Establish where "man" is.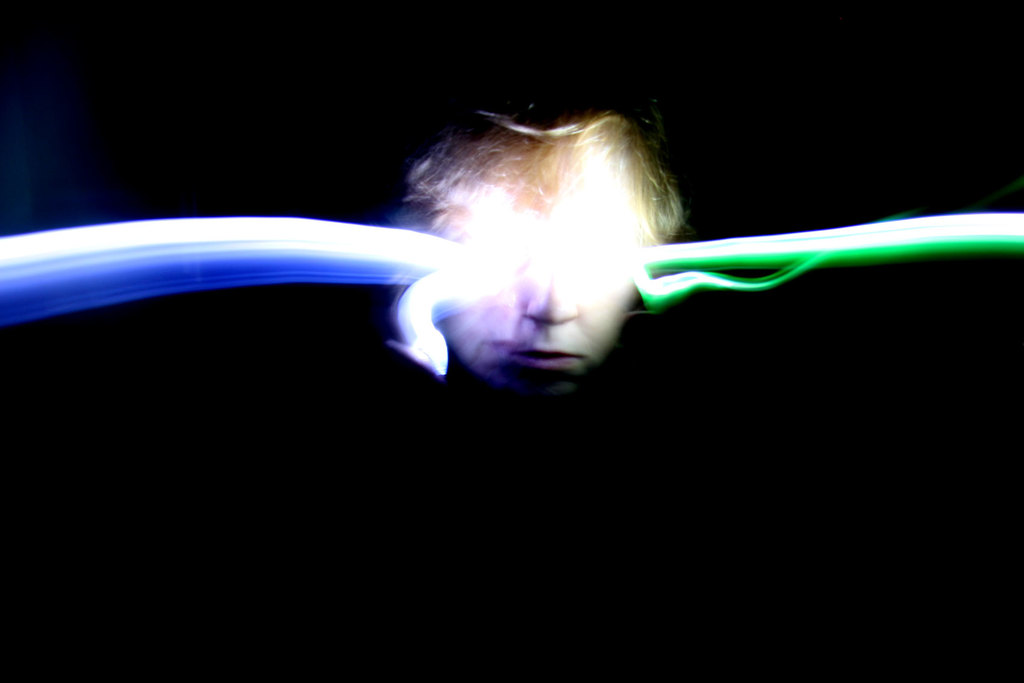
Established at x1=385, y1=114, x2=692, y2=383.
